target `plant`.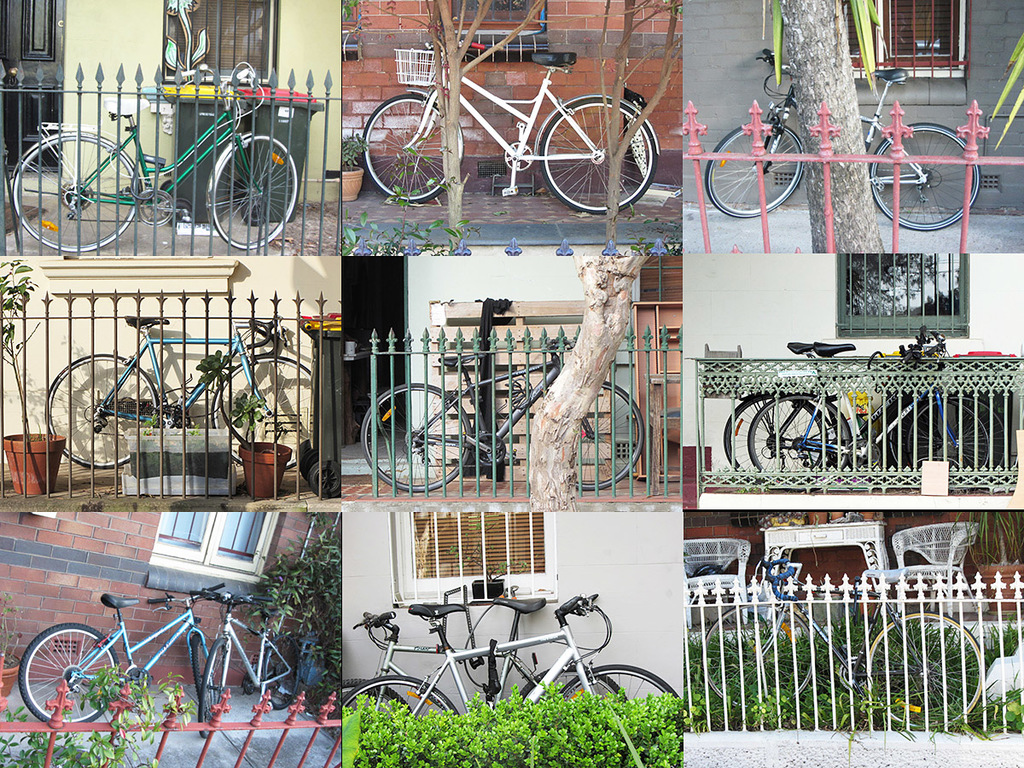
Target region: BBox(364, 143, 480, 253).
